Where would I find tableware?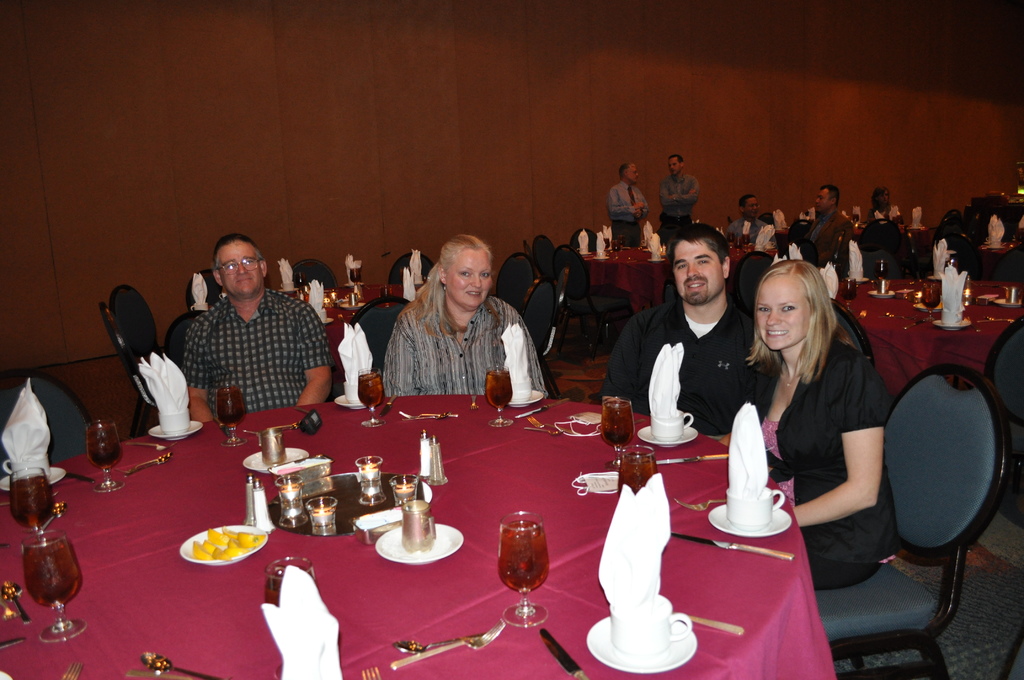
At box(24, 526, 83, 645).
